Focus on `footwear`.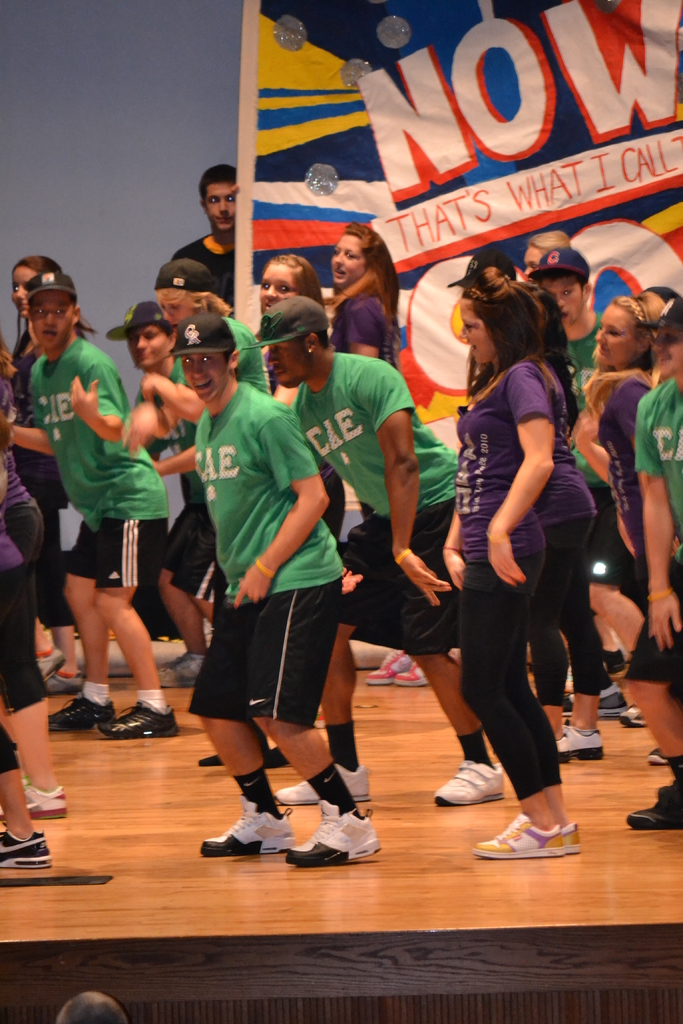
Focused at bbox(42, 665, 90, 700).
